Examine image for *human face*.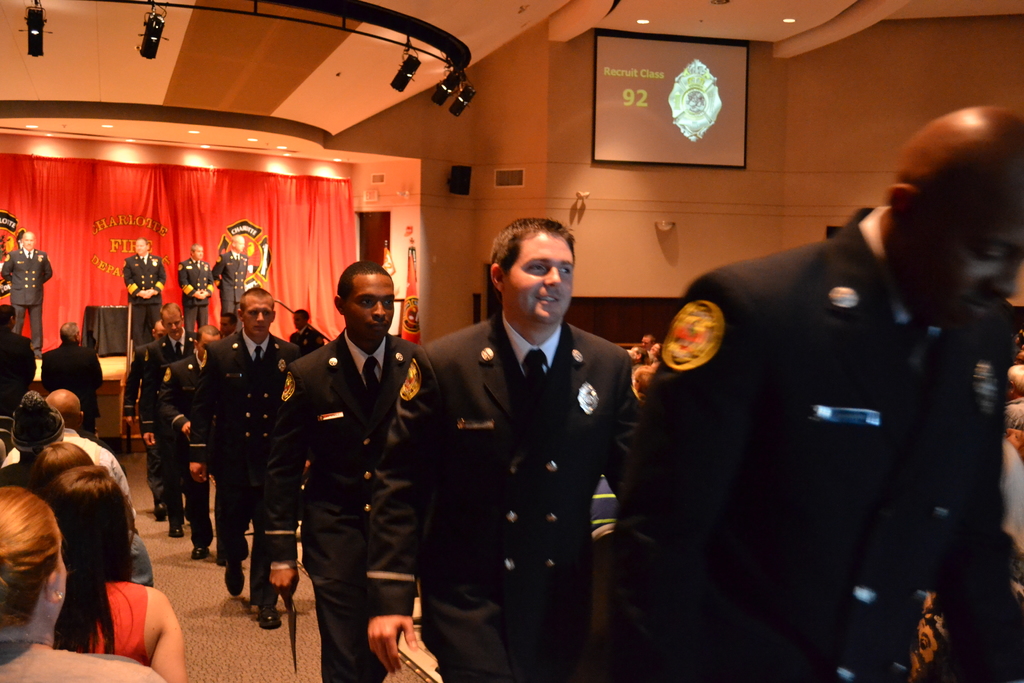
Examination result: rect(234, 237, 246, 252).
